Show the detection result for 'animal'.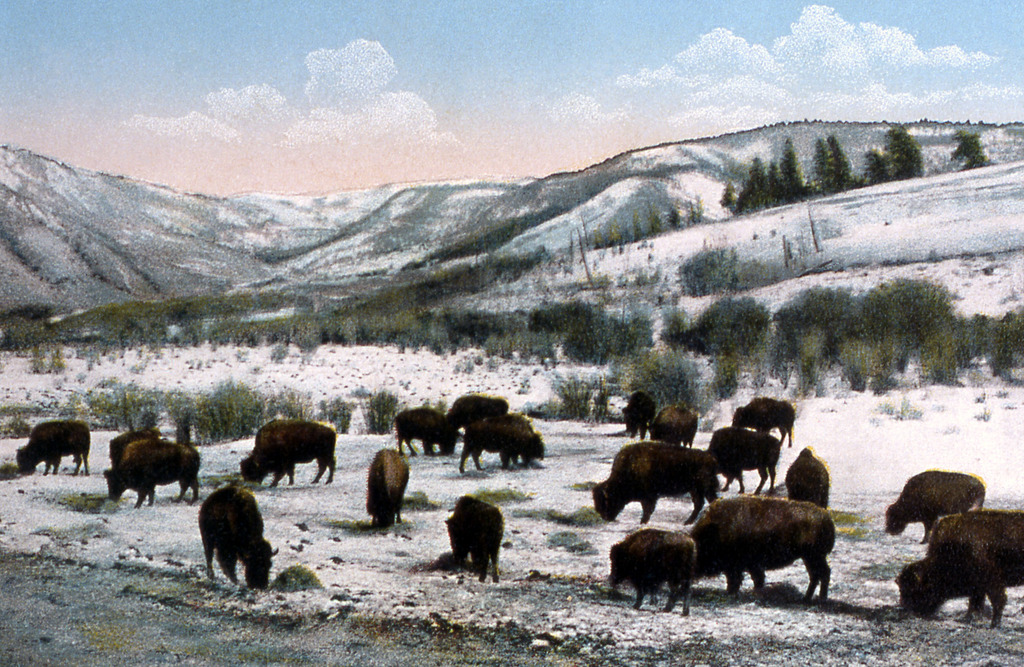
[15,419,94,475].
